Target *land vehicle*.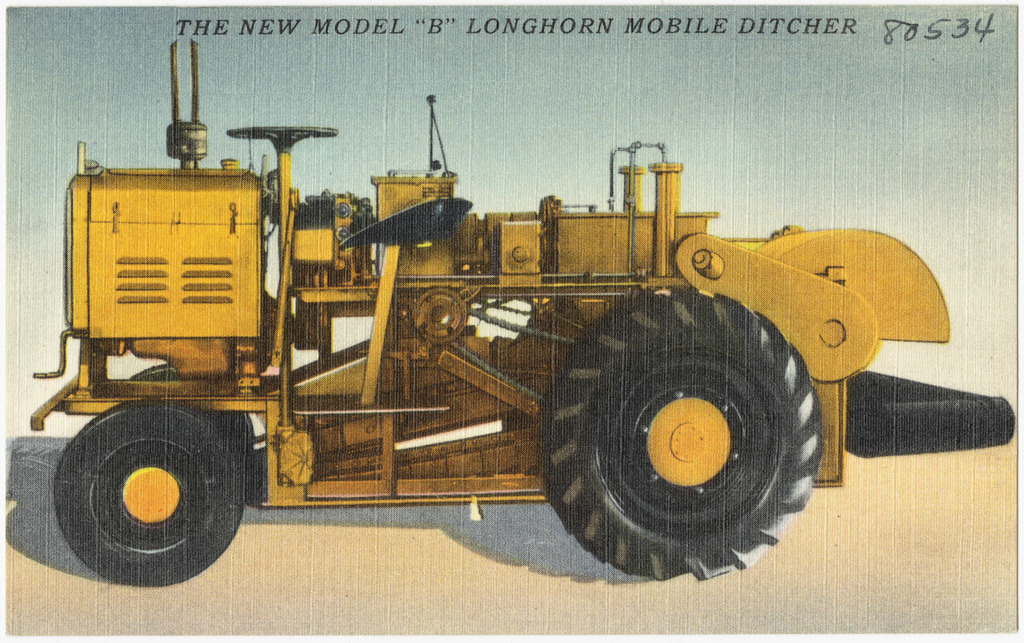
Target region: select_region(12, 122, 995, 586).
